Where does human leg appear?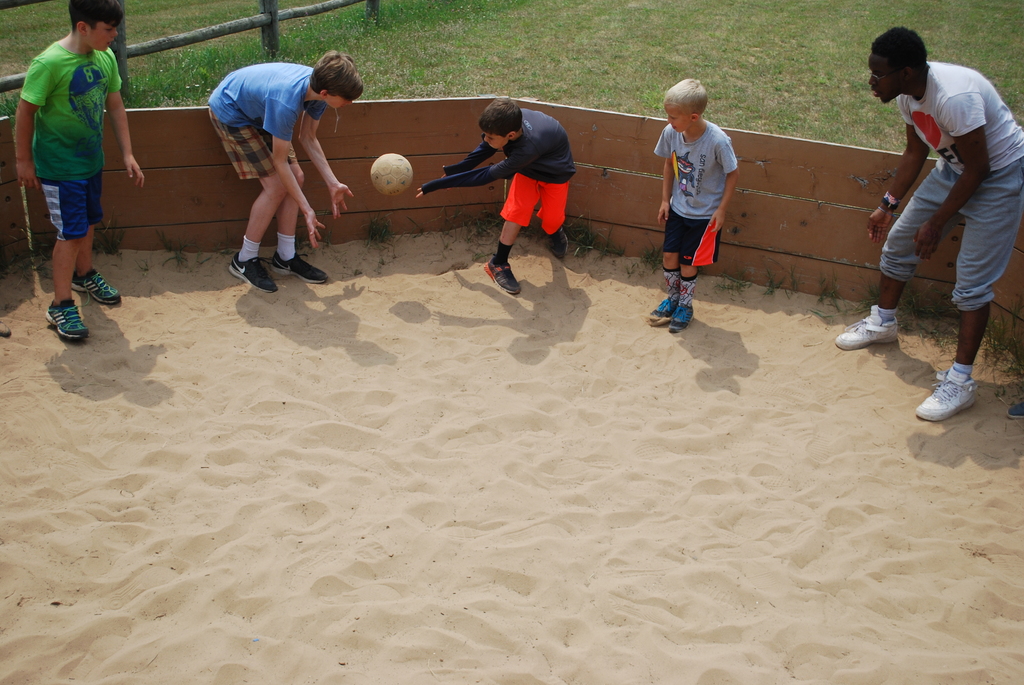
Appears at 650, 196, 696, 327.
